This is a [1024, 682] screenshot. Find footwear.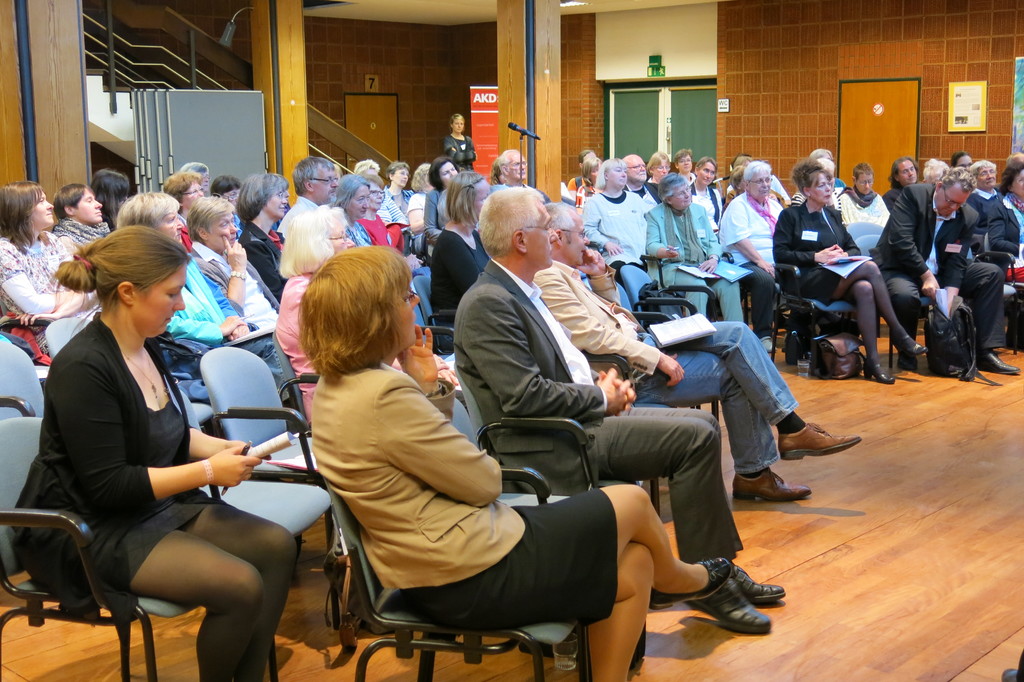
Bounding box: Rect(728, 563, 783, 598).
